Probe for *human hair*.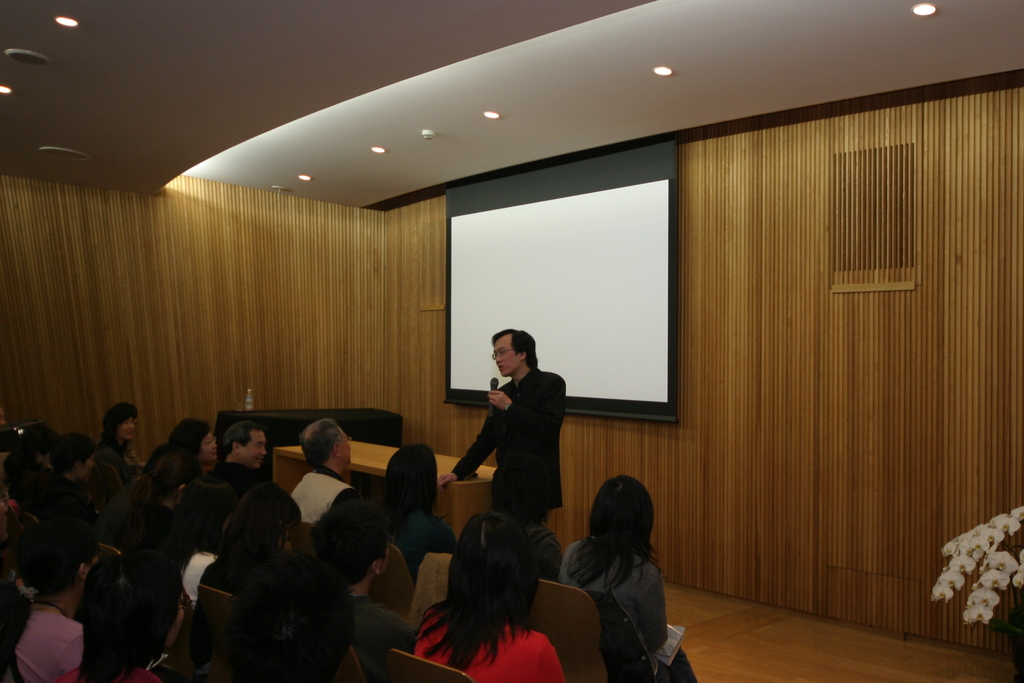
Probe result: 299/416/345/470.
